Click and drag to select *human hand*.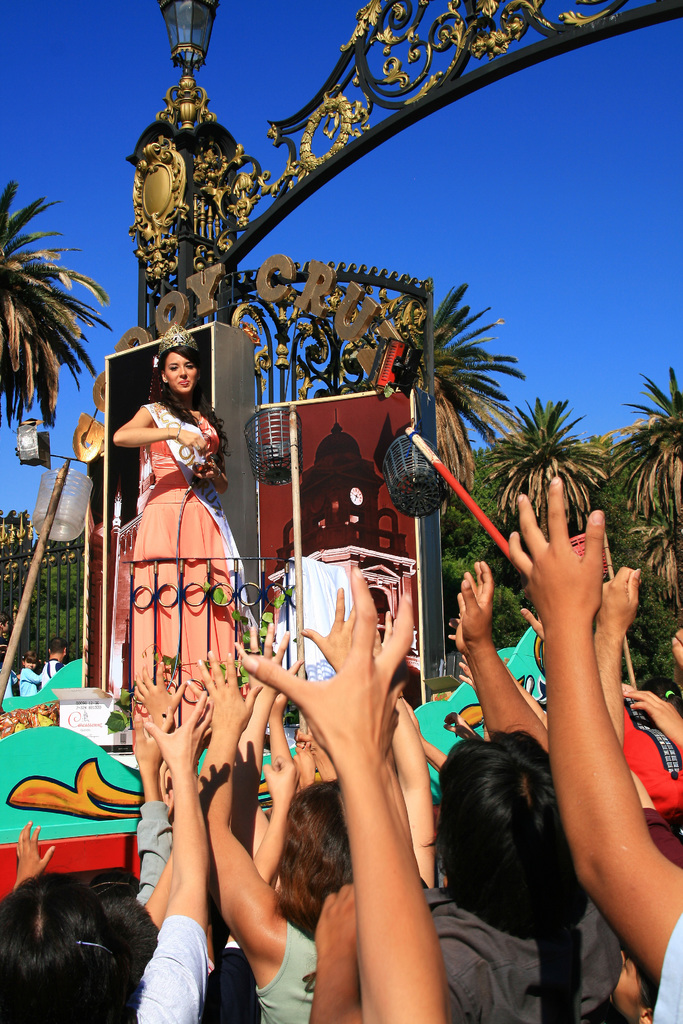
Selection: bbox(177, 428, 208, 452).
